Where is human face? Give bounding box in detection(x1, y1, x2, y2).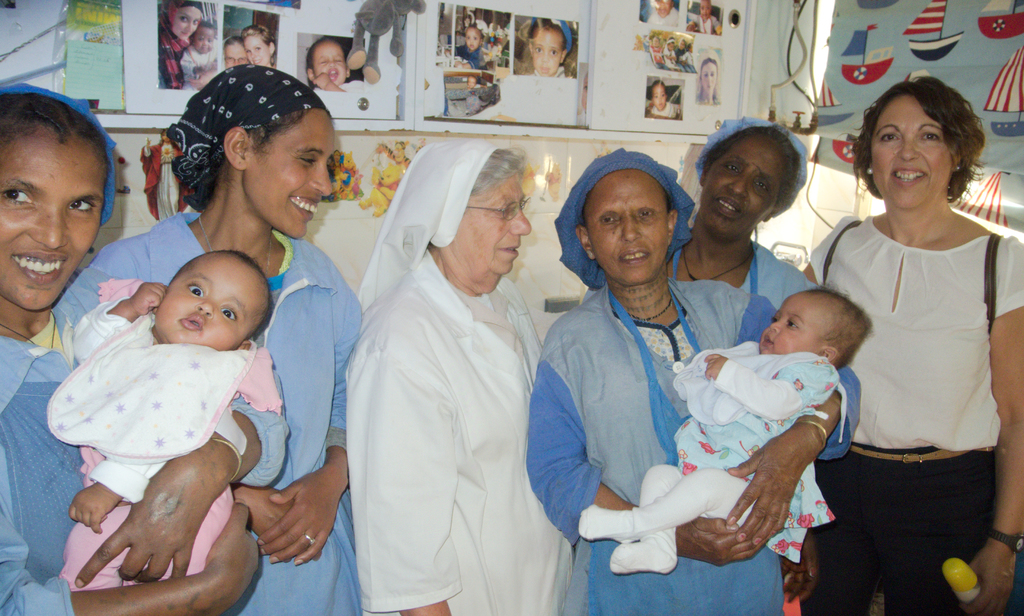
detection(698, 0, 710, 19).
